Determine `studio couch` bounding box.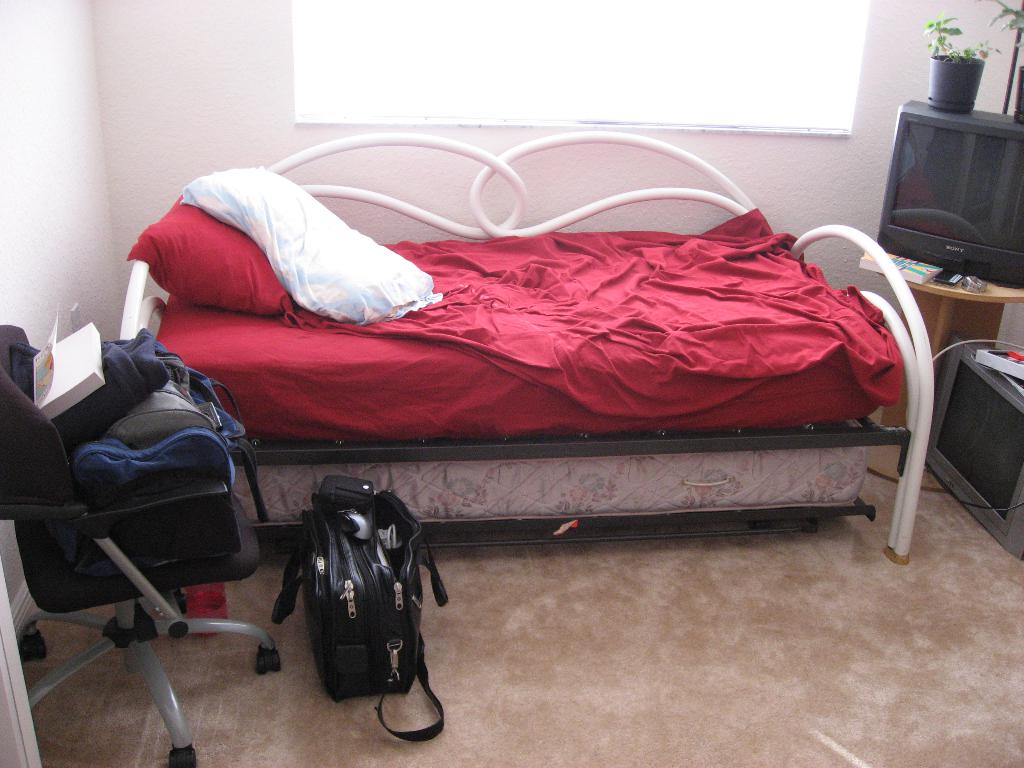
Determined: [124, 125, 935, 562].
